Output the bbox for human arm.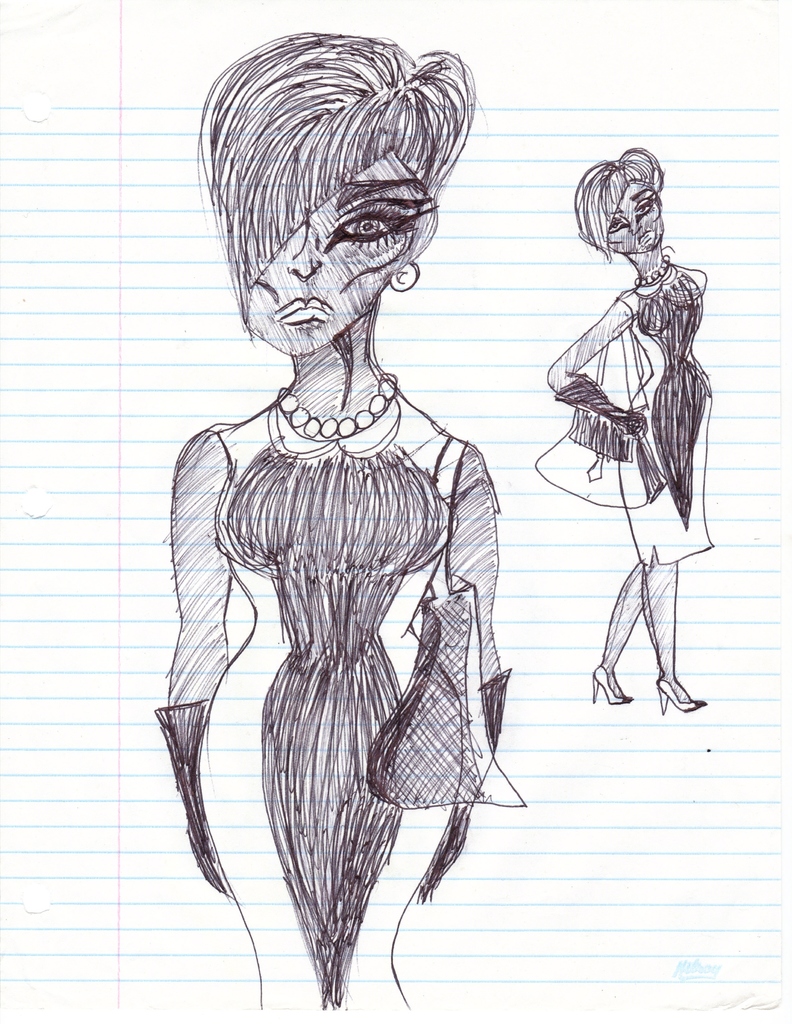
(153,457,258,797).
